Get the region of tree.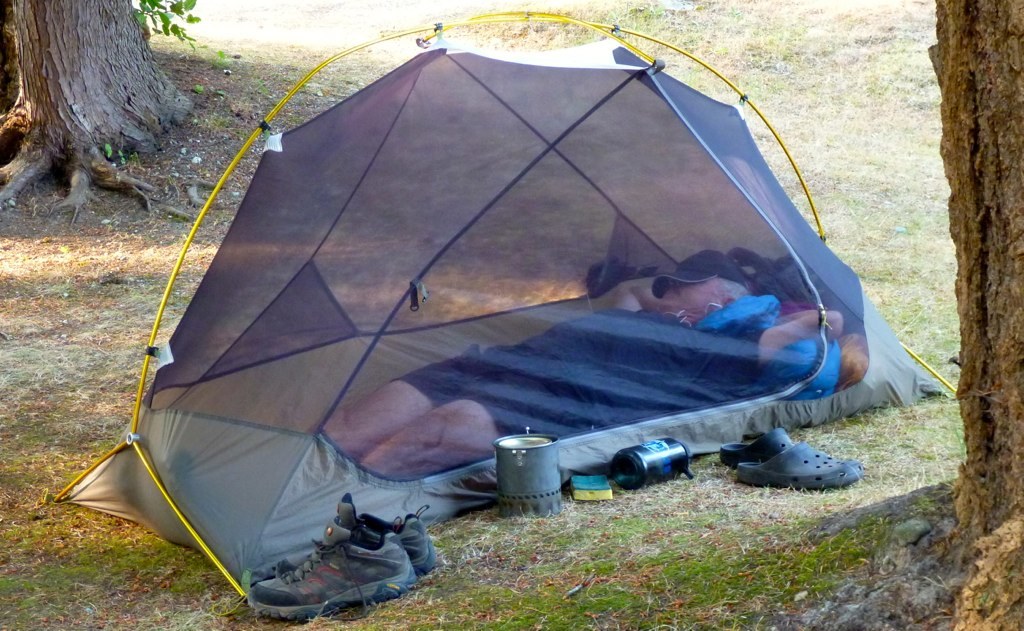
bbox(1, 0, 238, 232).
